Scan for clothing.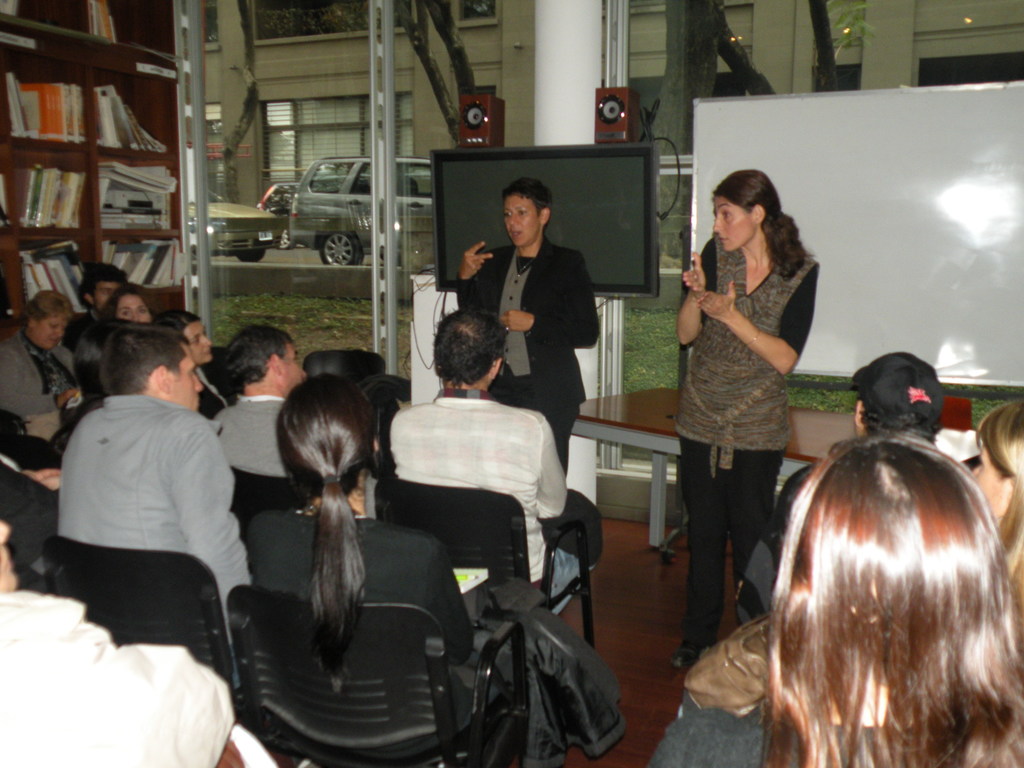
Scan result: (left=388, top=389, right=582, bottom=598).
